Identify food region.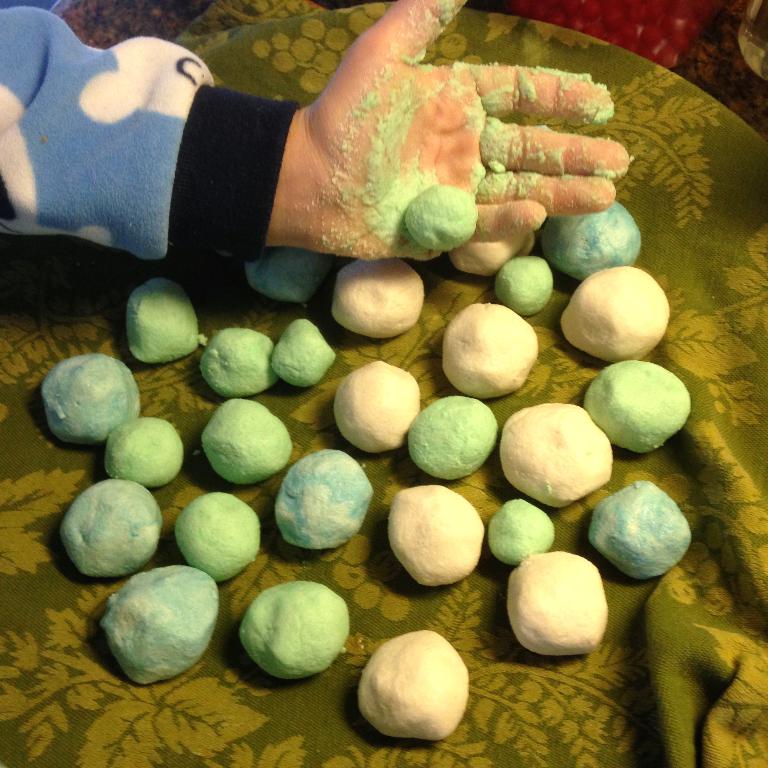
Region: (x1=126, y1=276, x2=208, y2=364).
